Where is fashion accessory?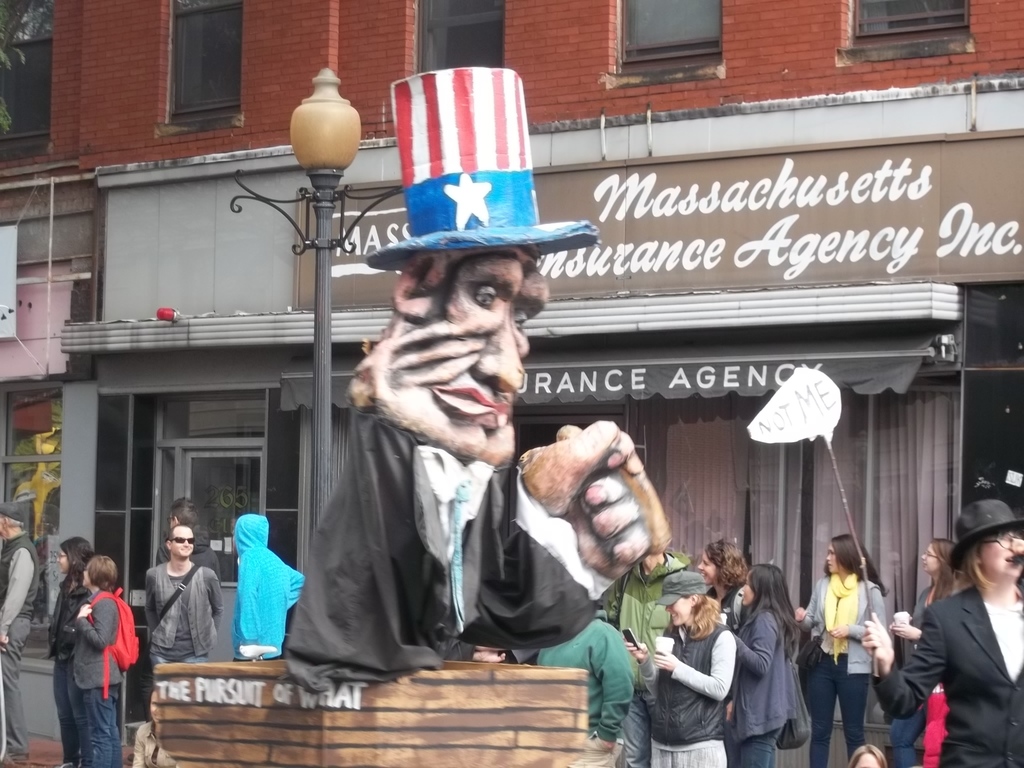
x1=0, y1=500, x2=25, y2=522.
